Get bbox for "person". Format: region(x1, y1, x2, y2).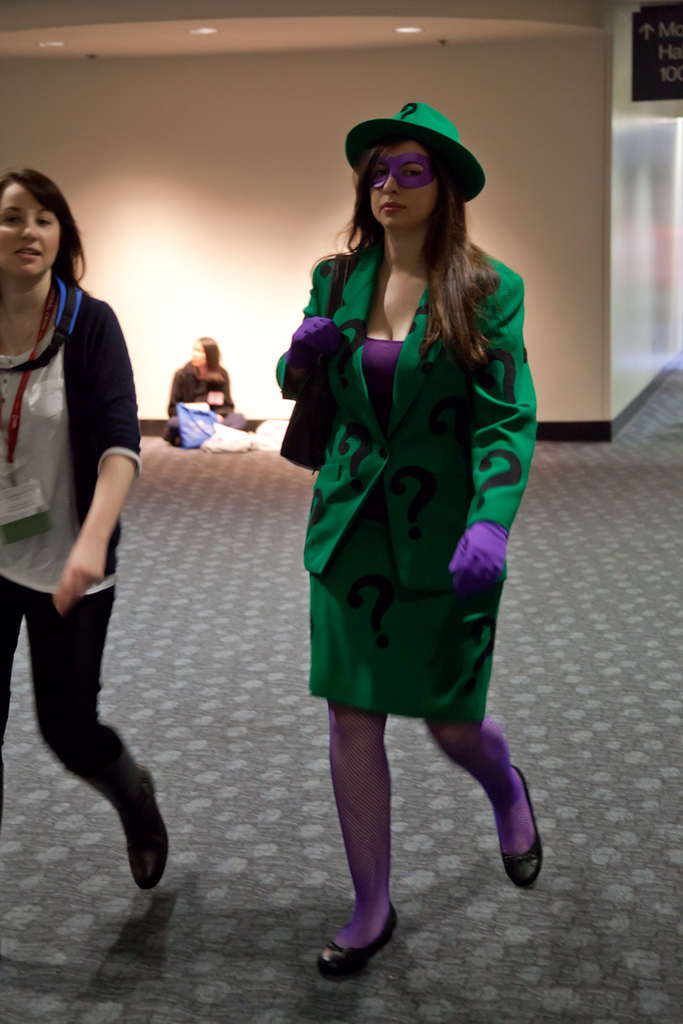
region(306, 107, 548, 972).
